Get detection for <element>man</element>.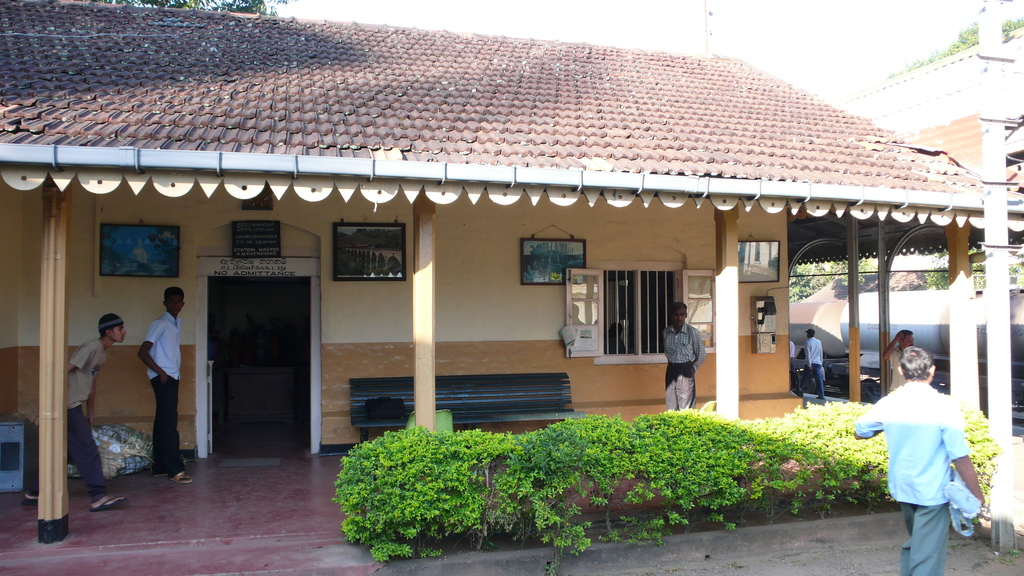
Detection: select_region(801, 328, 825, 396).
